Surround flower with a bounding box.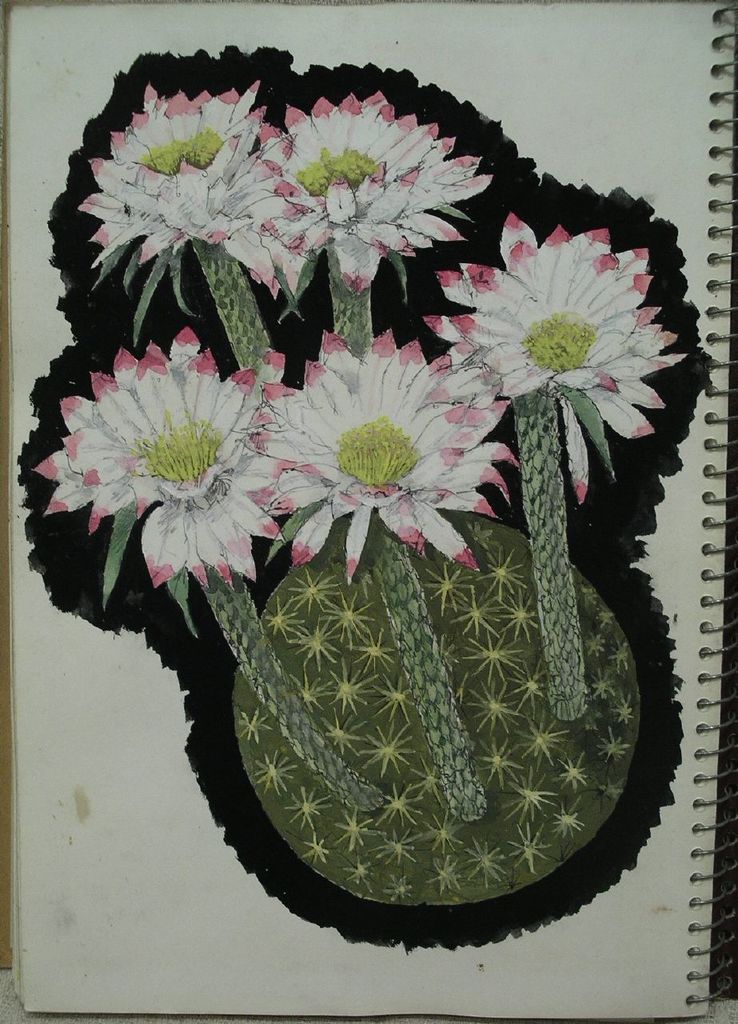
locate(37, 328, 287, 604).
